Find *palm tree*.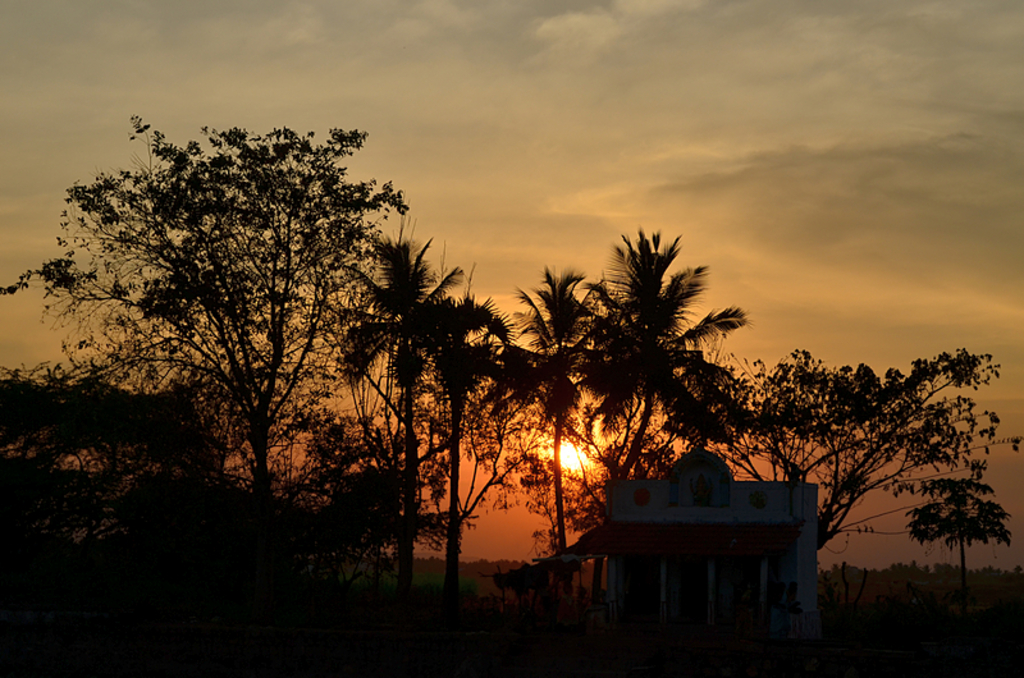
crop(410, 297, 503, 518).
